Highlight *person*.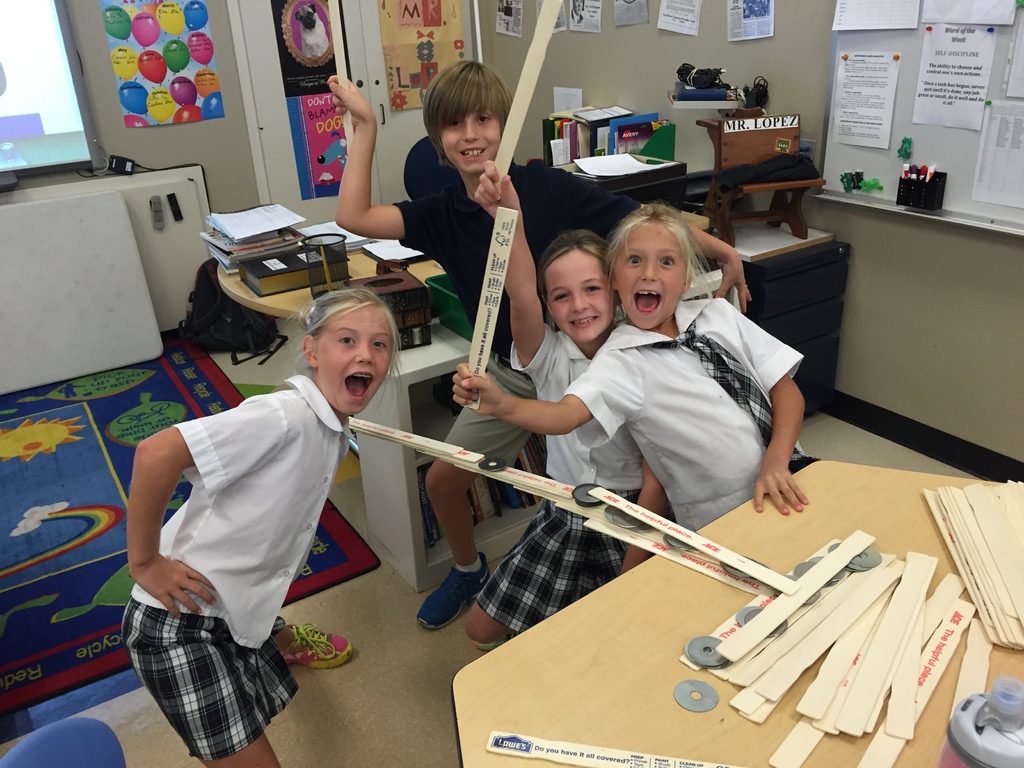
Highlighted region: [left=77, top=303, right=388, bottom=751].
